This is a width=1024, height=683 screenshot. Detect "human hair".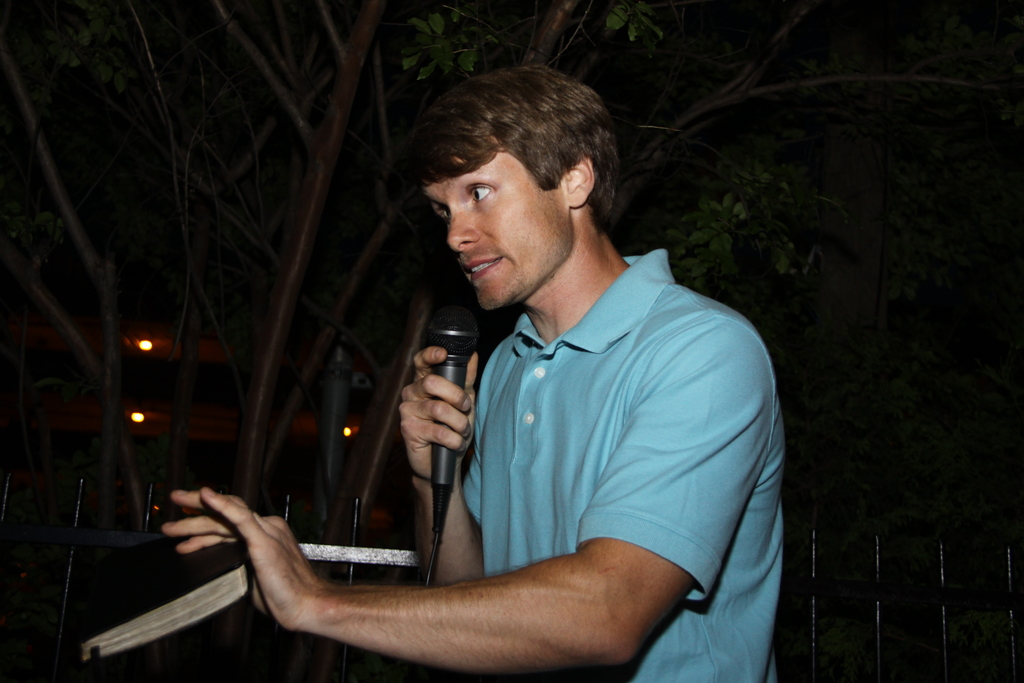
<region>403, 69, 606, 236</region>.
